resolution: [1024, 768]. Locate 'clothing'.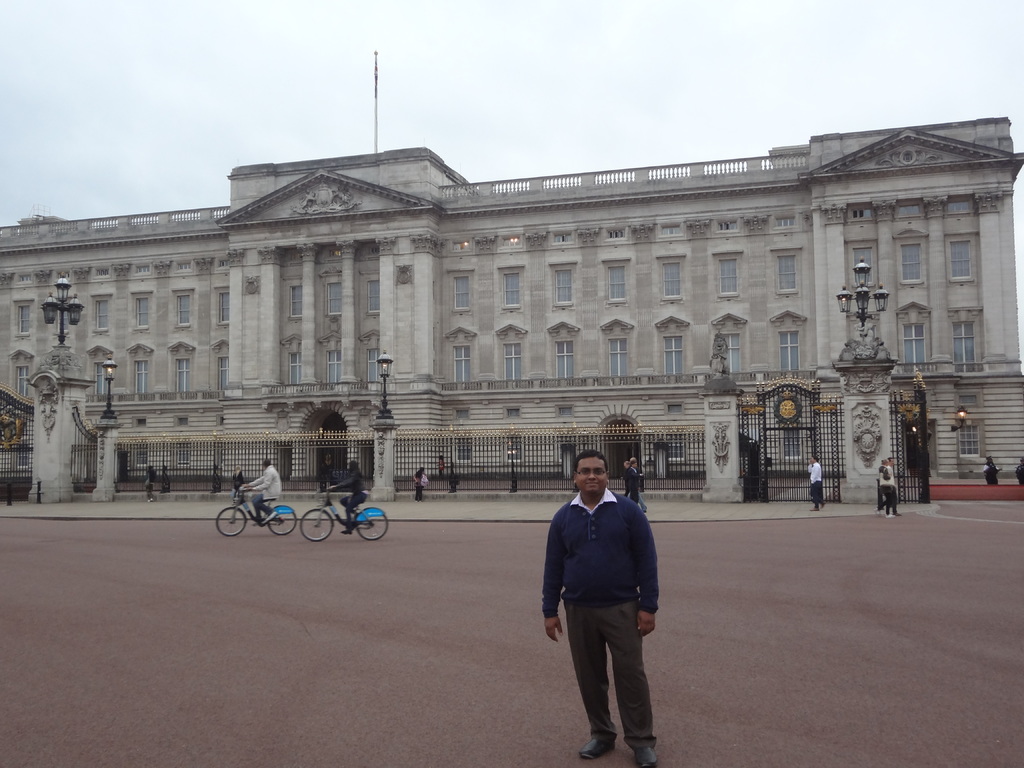
805, 458, 826, 509.
